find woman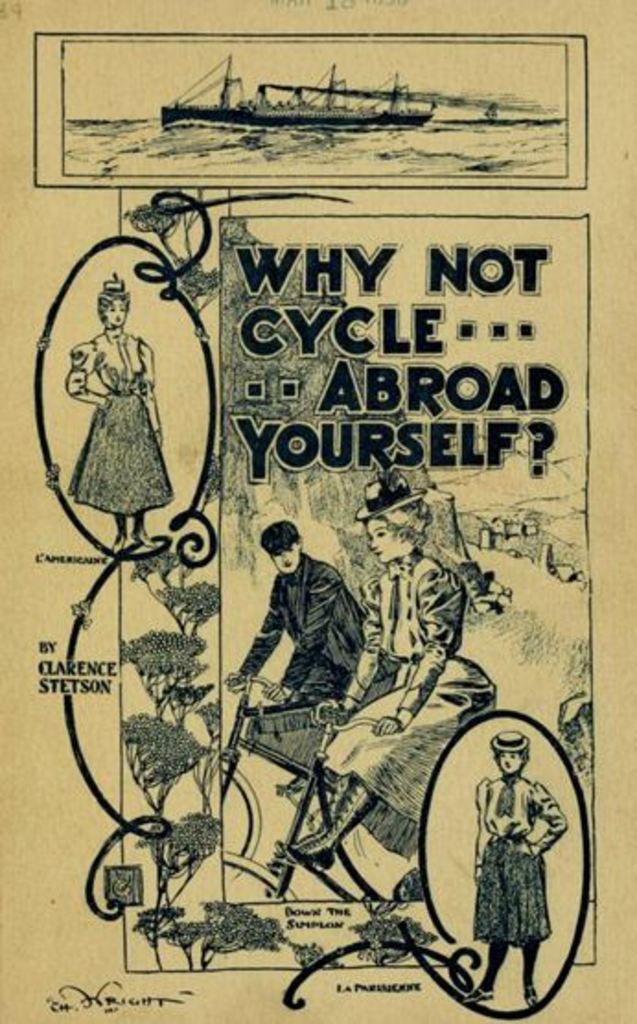
bbox=[457, 735, 565, 1009]
